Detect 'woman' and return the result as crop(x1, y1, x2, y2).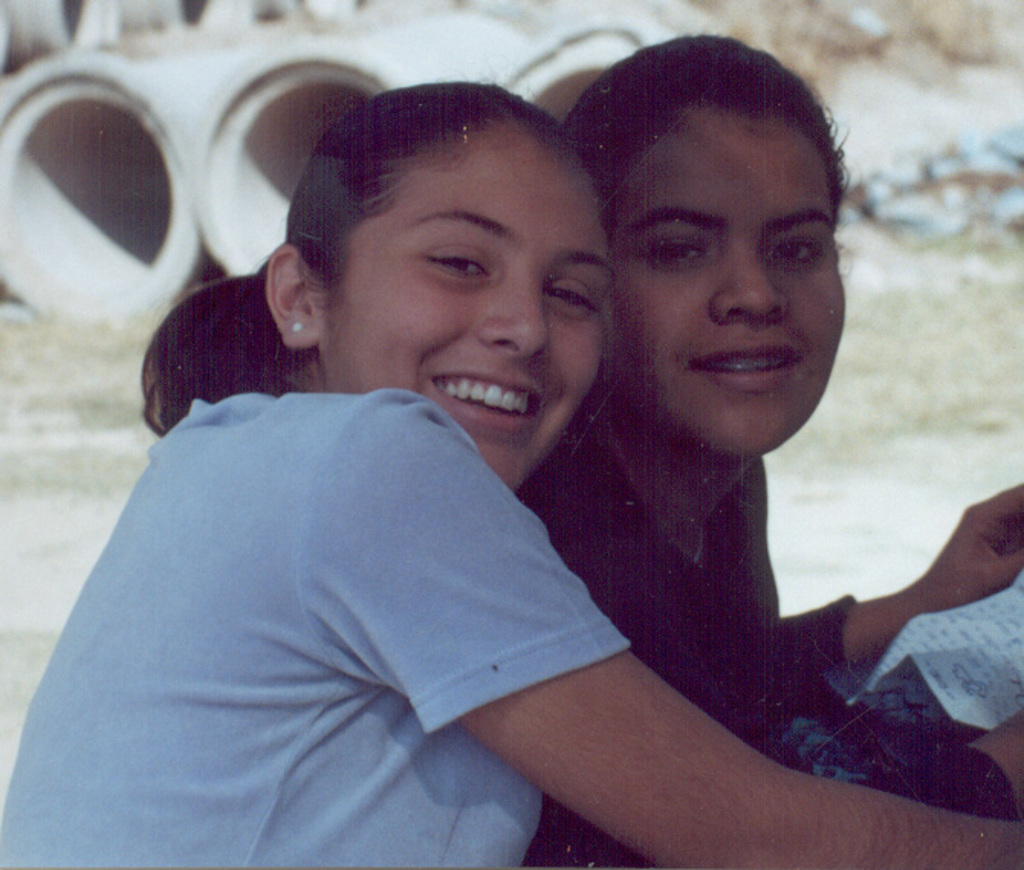
crop(517, 31, 1022, 868).
